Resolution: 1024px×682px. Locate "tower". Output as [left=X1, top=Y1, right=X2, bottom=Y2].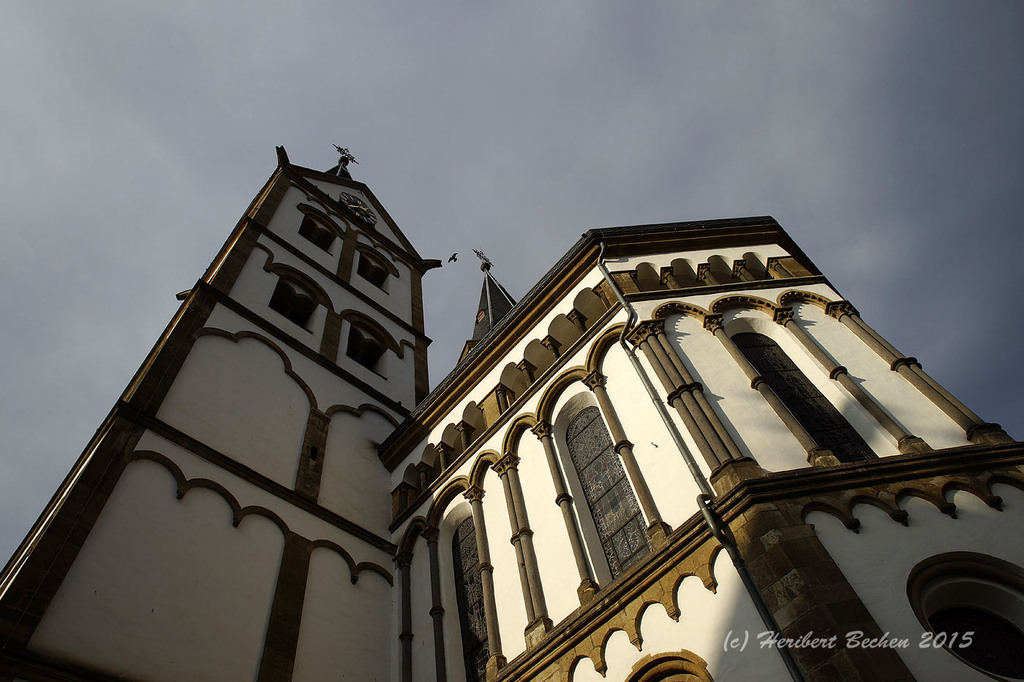
[left=32, top=118, right=487, bottom=662].
